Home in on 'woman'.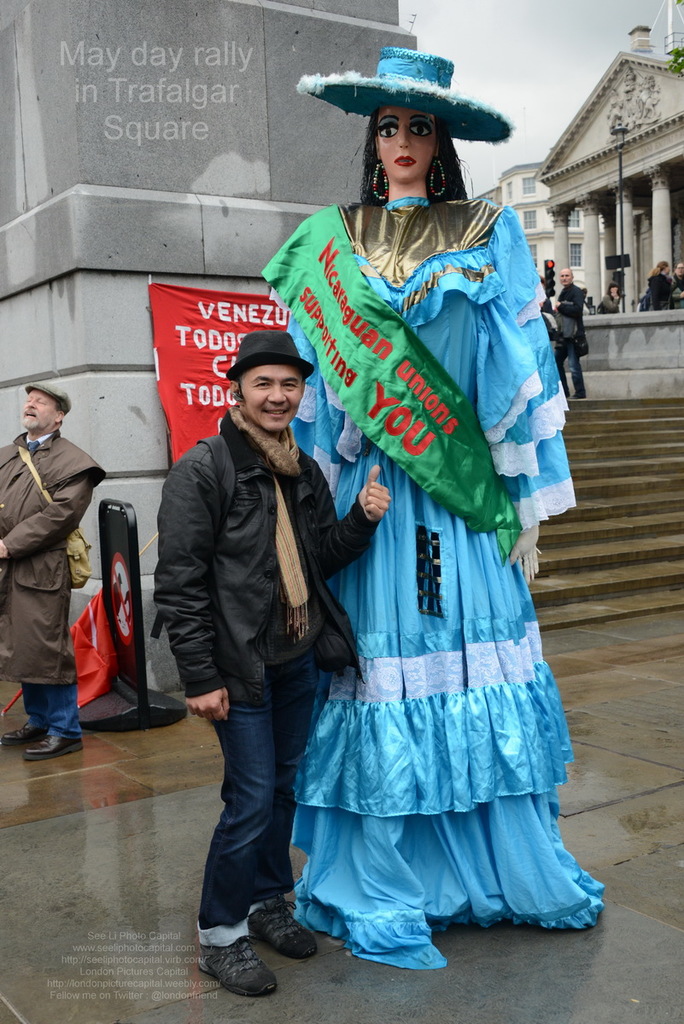
Homed in at pyautogui.locateOnScreen(599, 282, 621, 316).
